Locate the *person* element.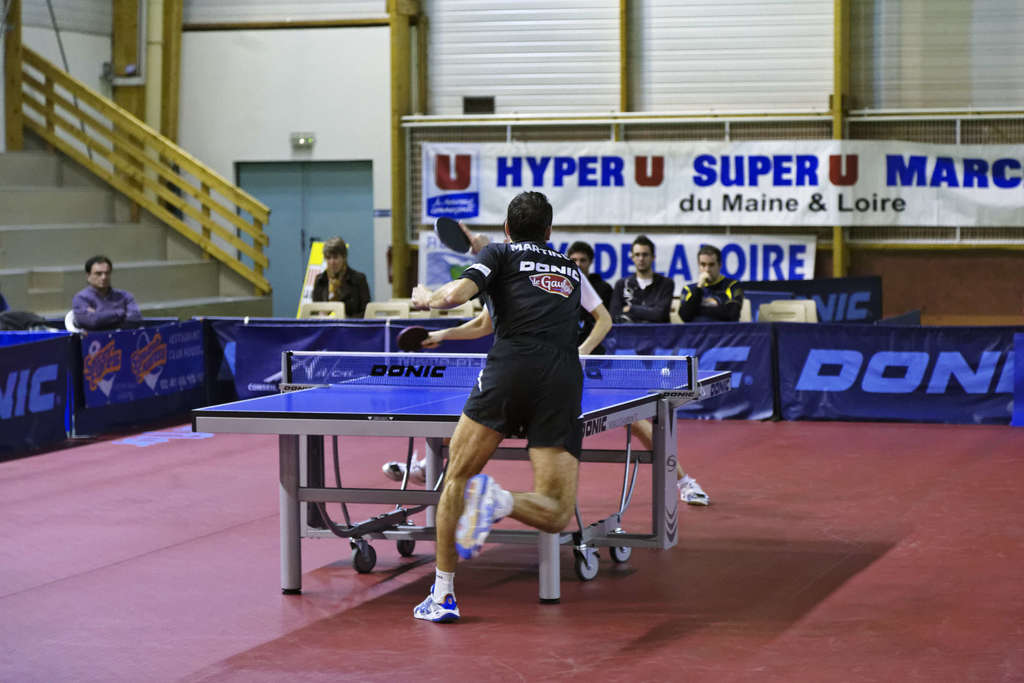
Element bbox: [413, 191, 587, 623].
